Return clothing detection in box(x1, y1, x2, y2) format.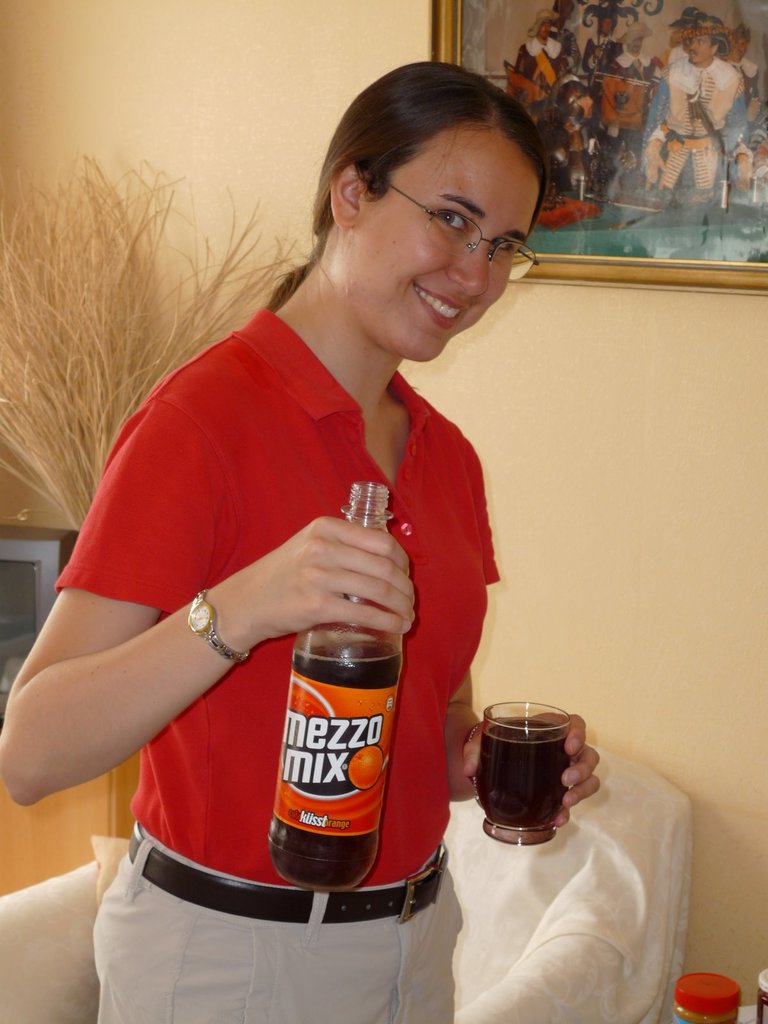
box(719, 55, 760, 93).
